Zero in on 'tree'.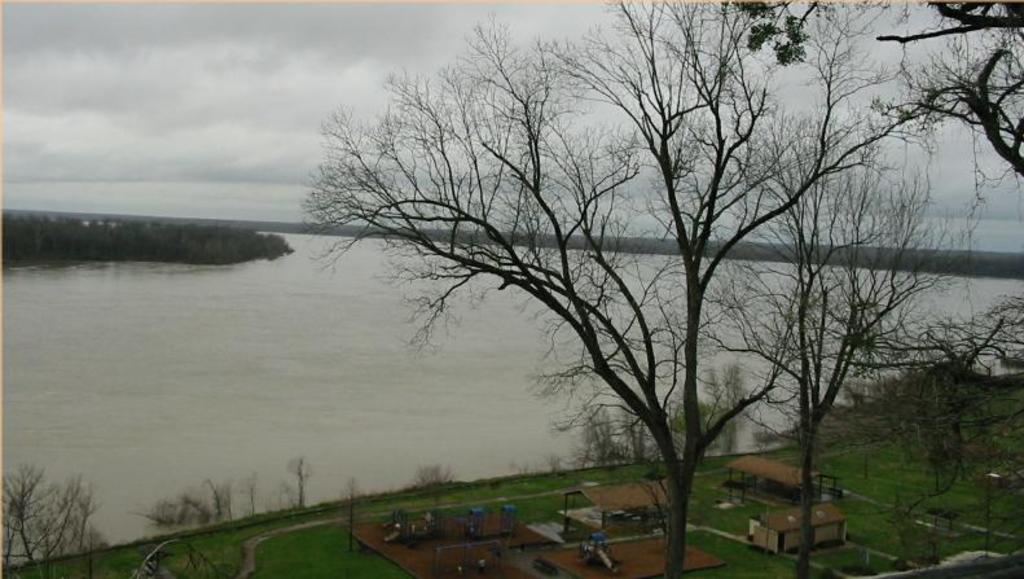
Zeroed in: crop(12, 461, 92, 547).
